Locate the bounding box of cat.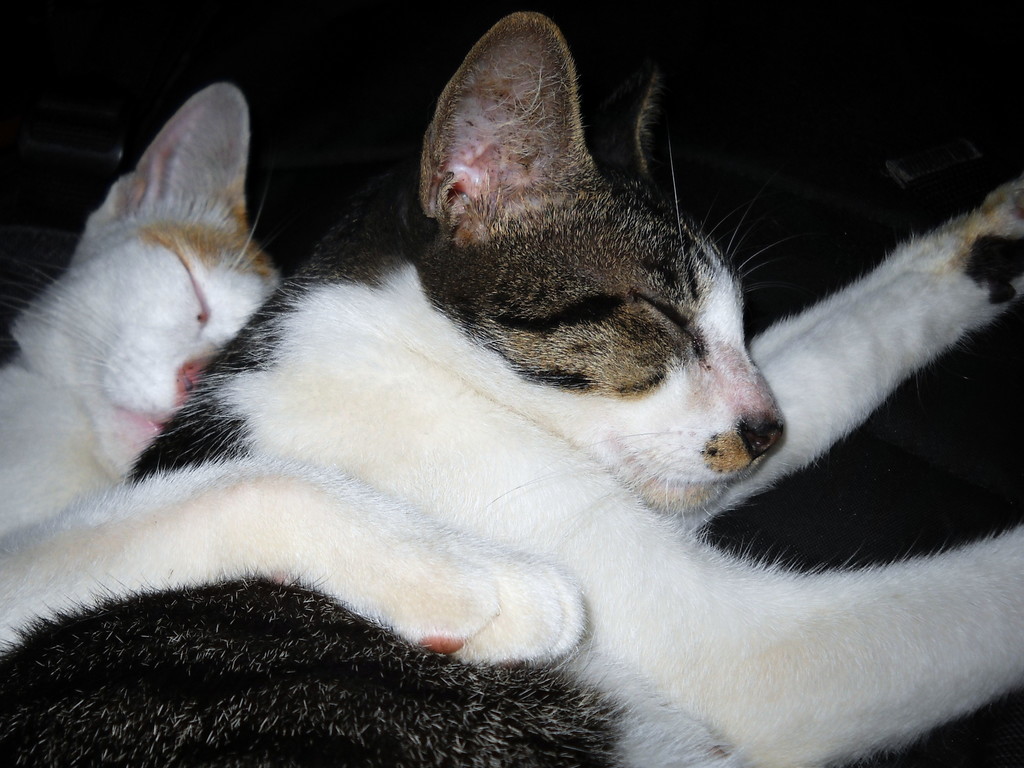
Bounding box: <bbox>0, 7, 1023, 767</bbox>.
